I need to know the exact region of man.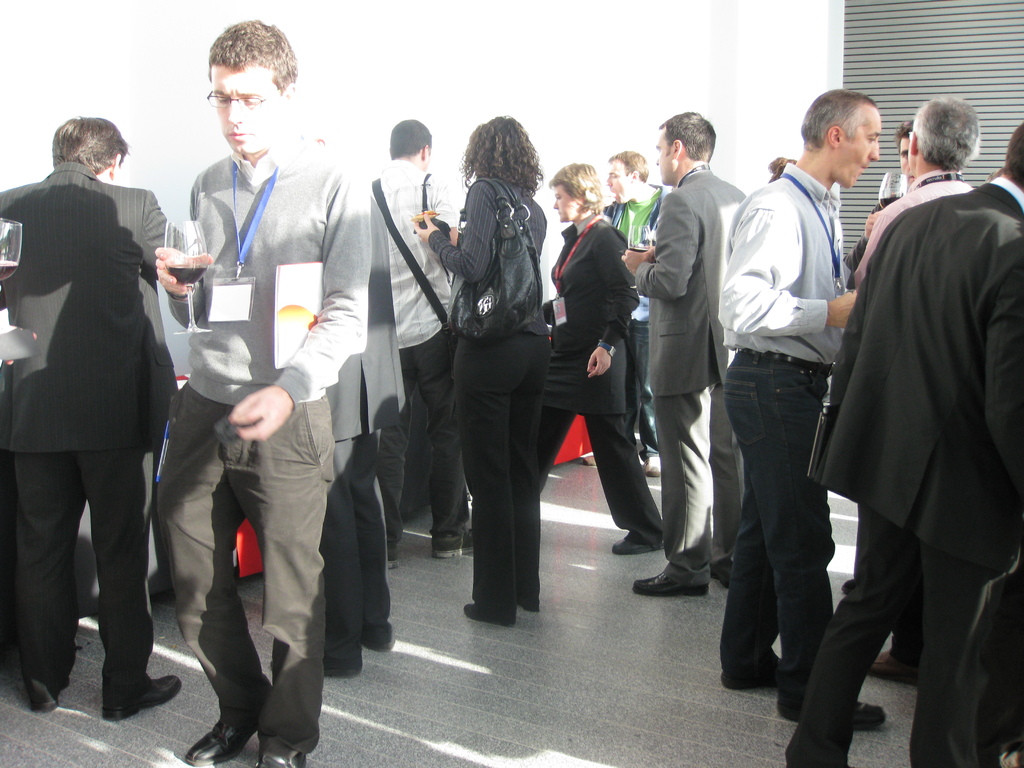
Region: <region>799, 65, 1016, 752</region>.
